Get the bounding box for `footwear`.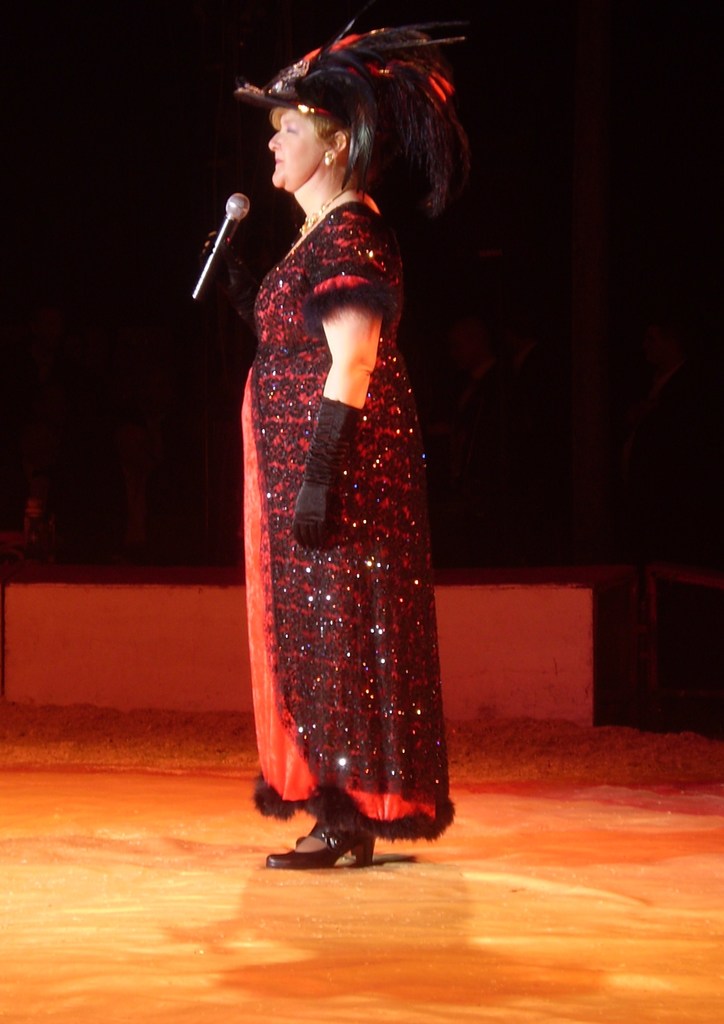
box=[278, 815, 382, 870].
